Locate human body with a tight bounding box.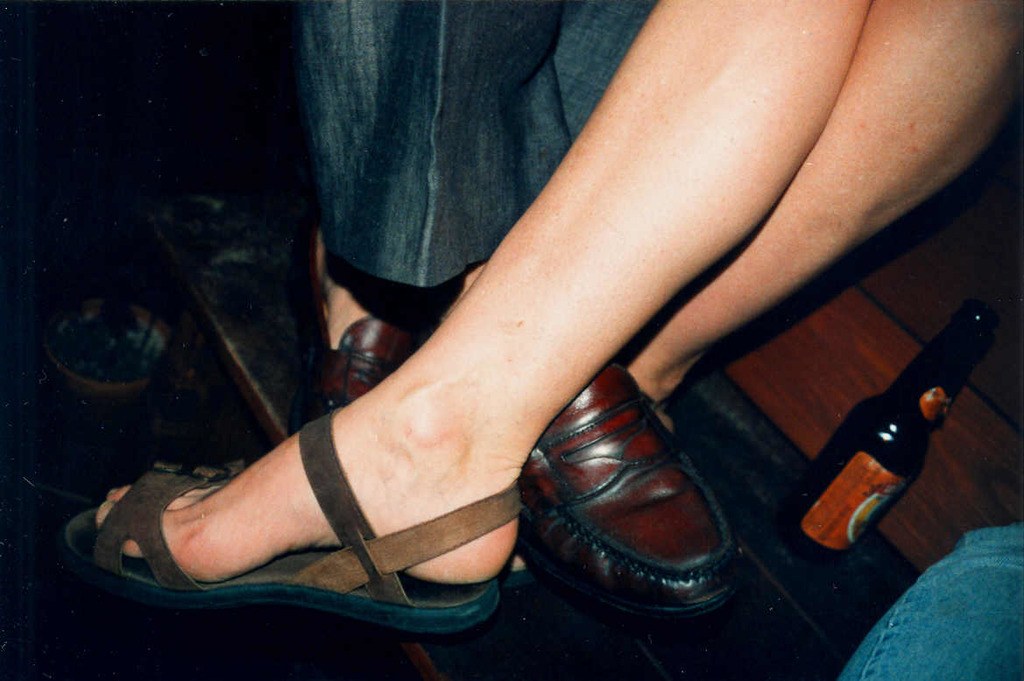
<box>91,0,1023,591</box>.
